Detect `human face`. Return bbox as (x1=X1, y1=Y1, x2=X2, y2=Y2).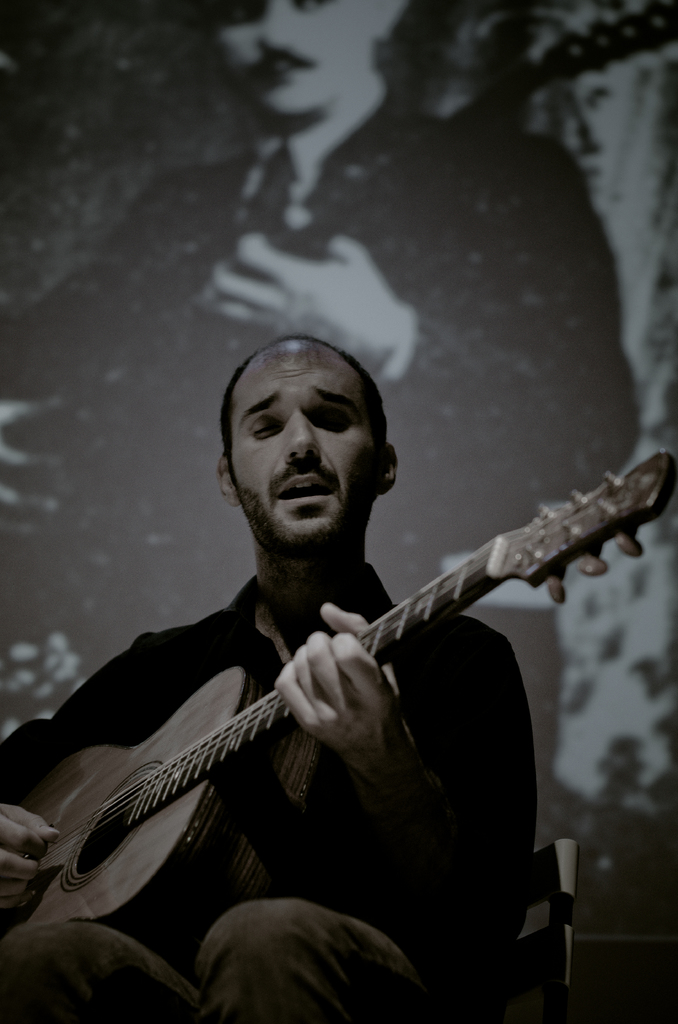
(x1=200, y1=0, x2=373, y2=122).
